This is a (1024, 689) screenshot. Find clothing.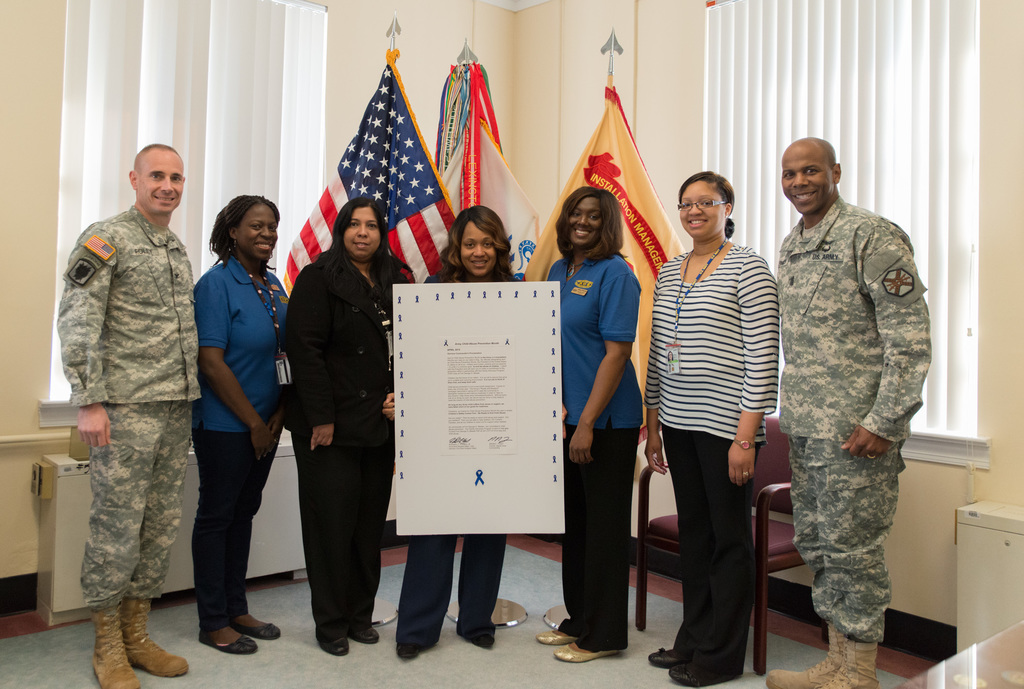
Bounding box: 660:426:756:678.
